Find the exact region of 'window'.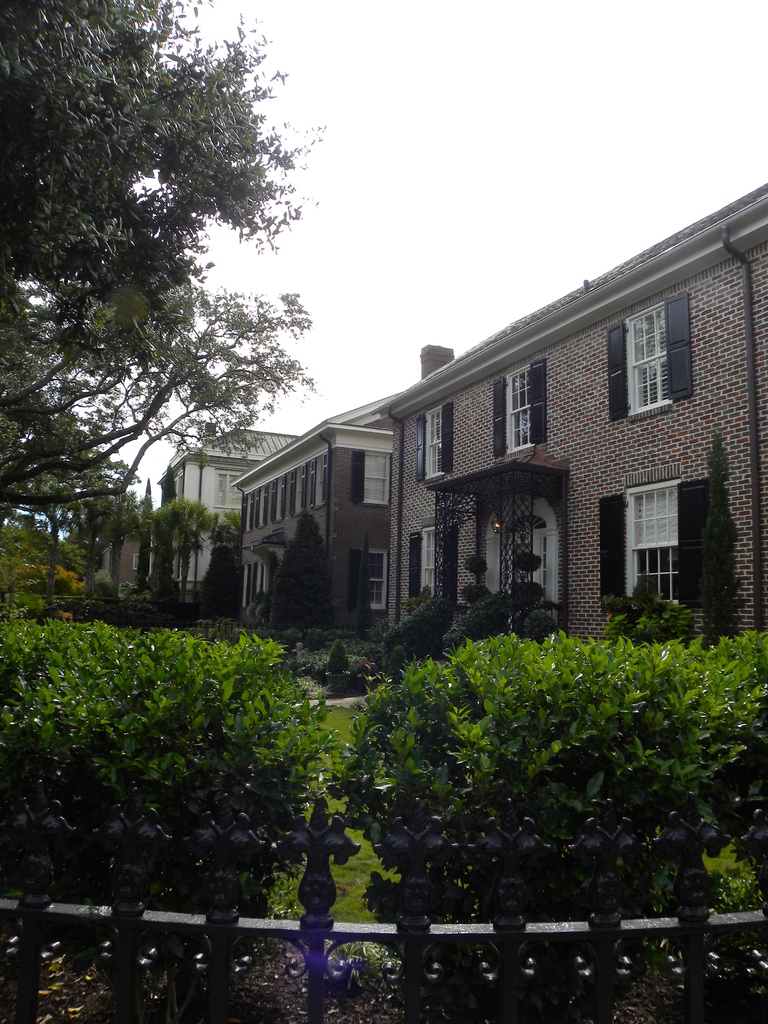
Exact region: bbox=(609, 488, 688, 607).
